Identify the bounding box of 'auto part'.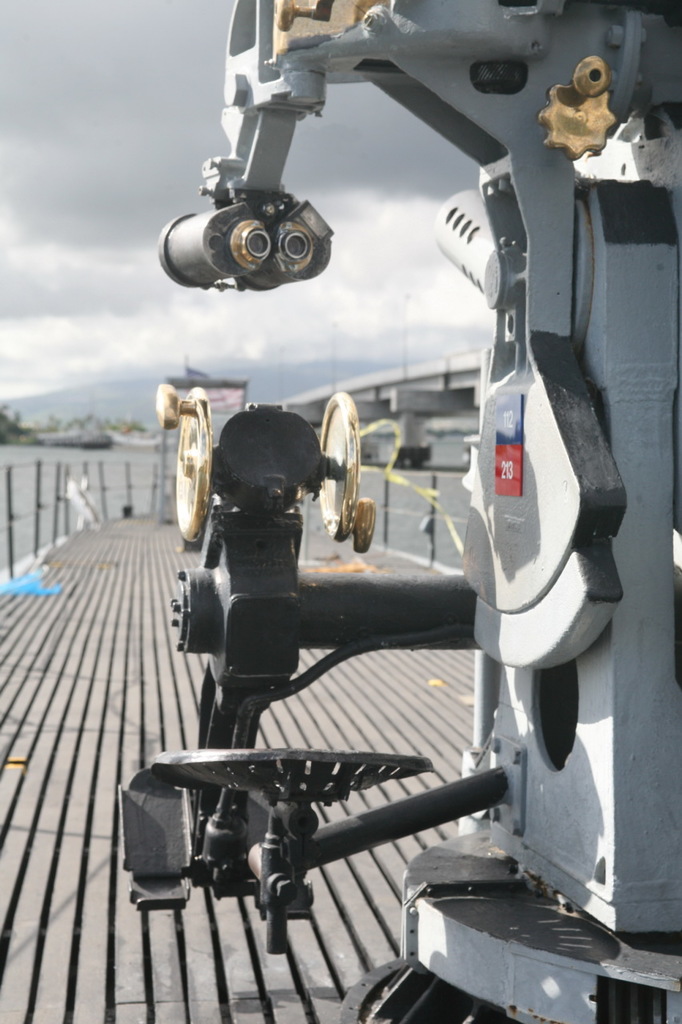
detection(150, 382, 213, 554).
